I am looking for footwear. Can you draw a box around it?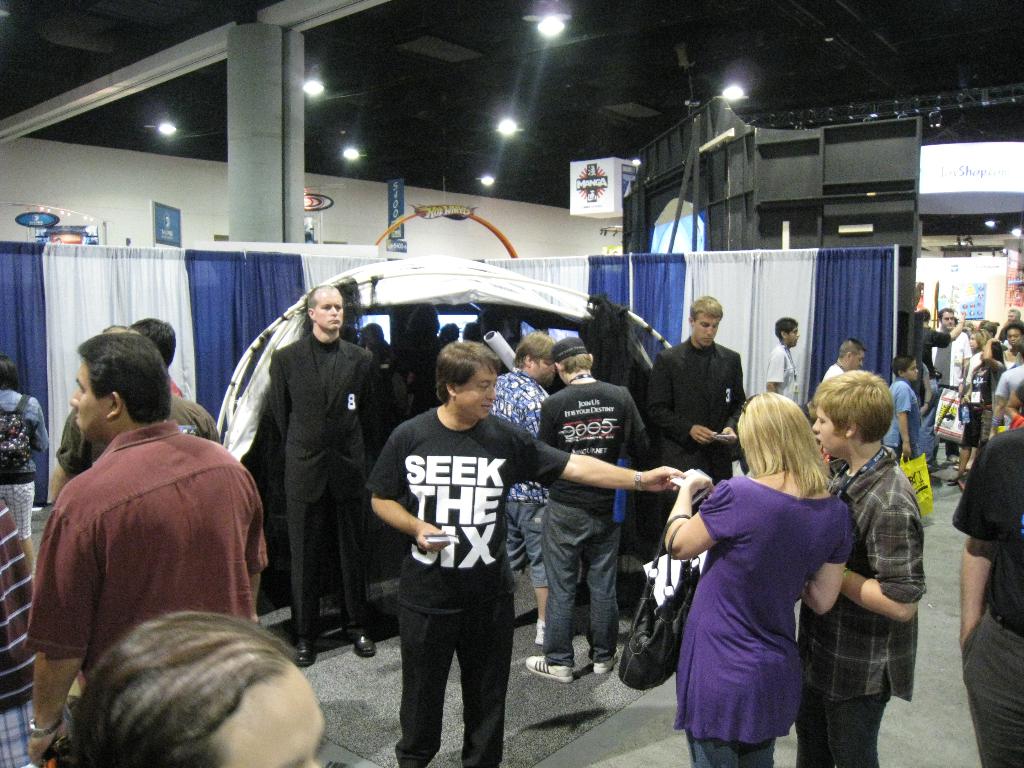
Sure, the bounding box is [left=593, top=651, right=620, bottom=678].
